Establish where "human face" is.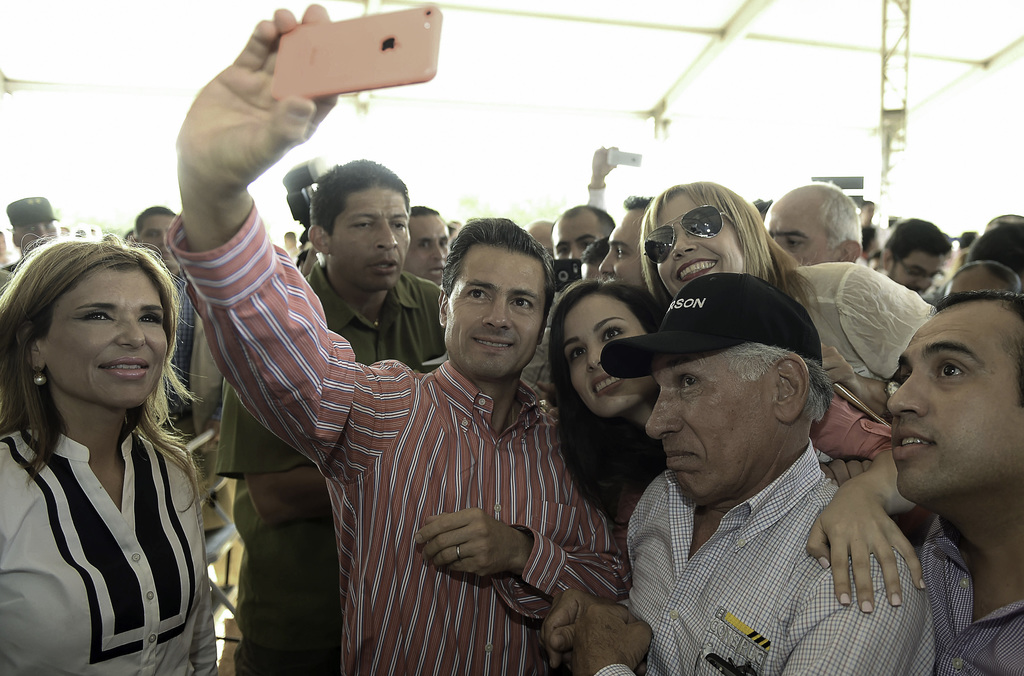
Established at Rect(140, 211, 177, 257).
